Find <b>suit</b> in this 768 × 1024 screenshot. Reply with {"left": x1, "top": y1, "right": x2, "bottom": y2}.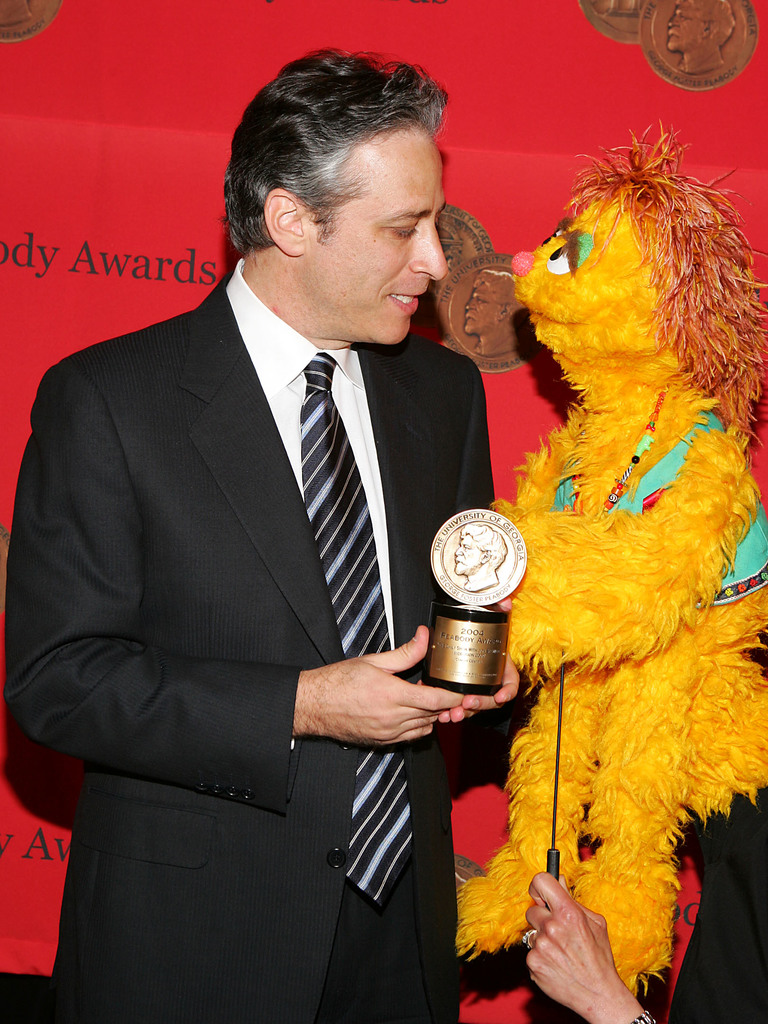
{"left": 47, "top": 83, "right": 538, "bottom": 1005}.
